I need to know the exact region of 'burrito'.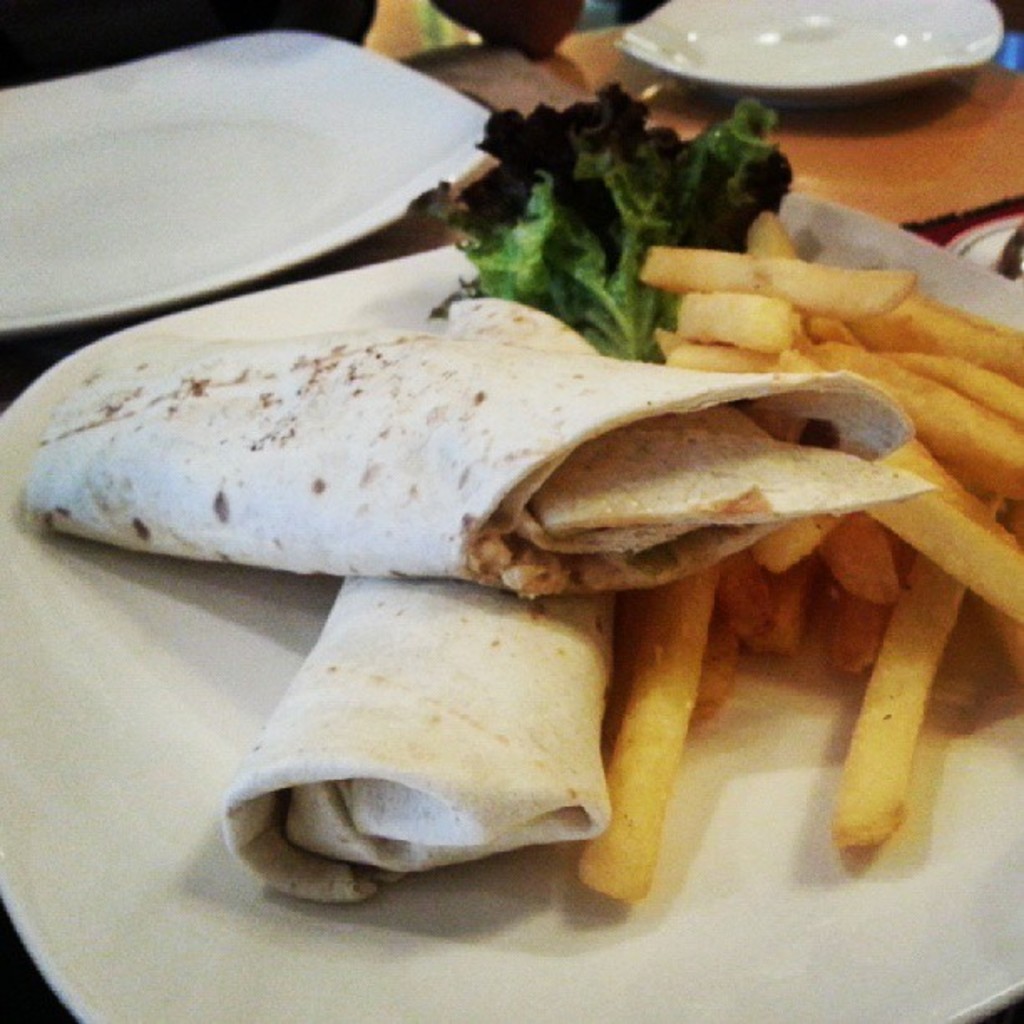
Region: detection(23, 330, 939, 601).
